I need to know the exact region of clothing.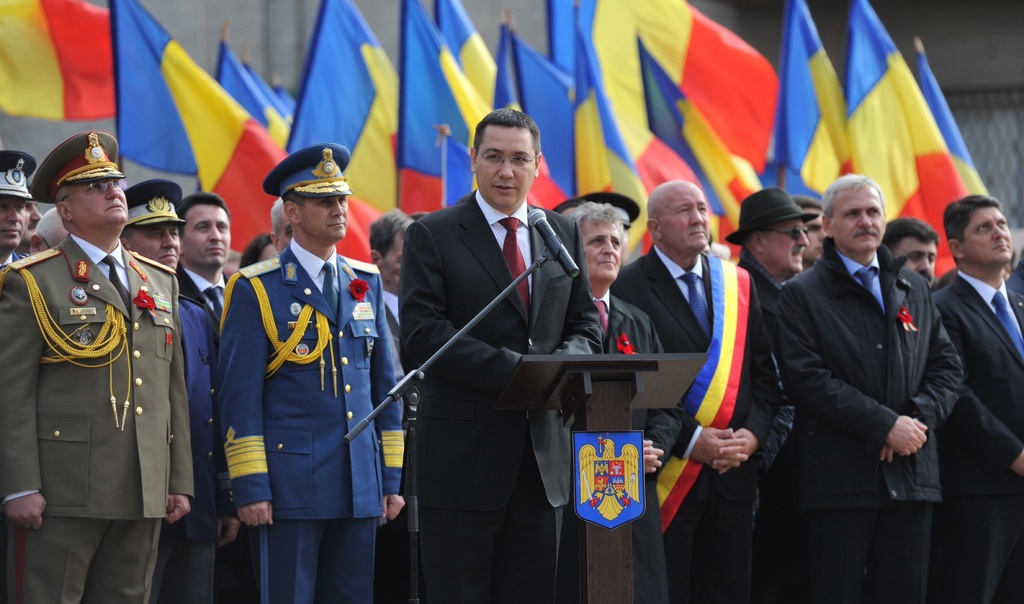
Region: detection(391, 173, 606, 603).
